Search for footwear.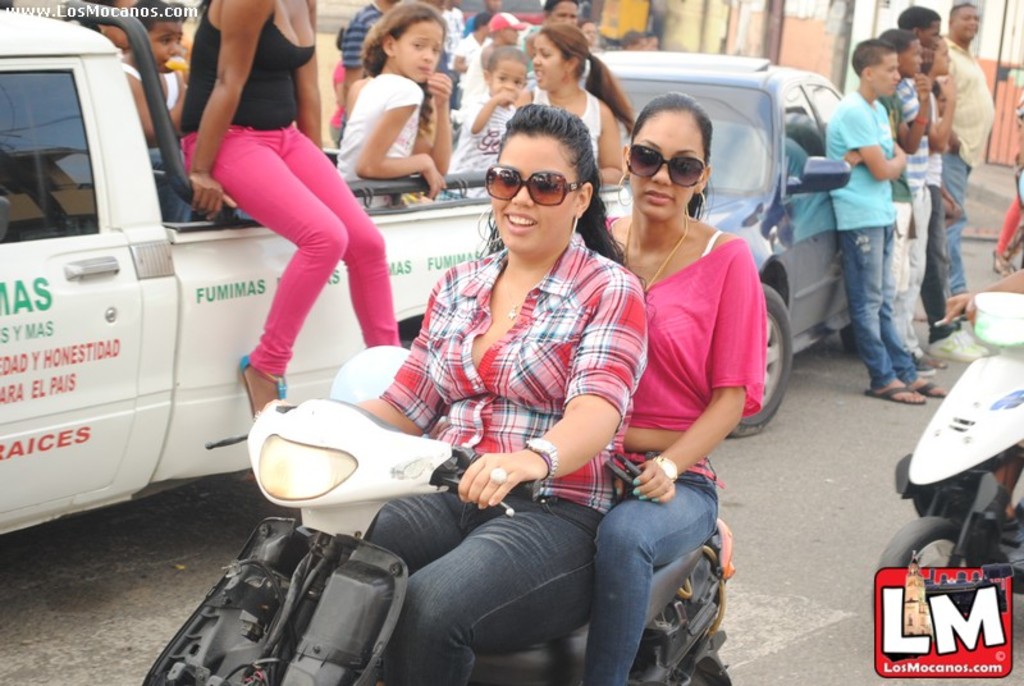
Found at rect(946, 321, 991, 358).
